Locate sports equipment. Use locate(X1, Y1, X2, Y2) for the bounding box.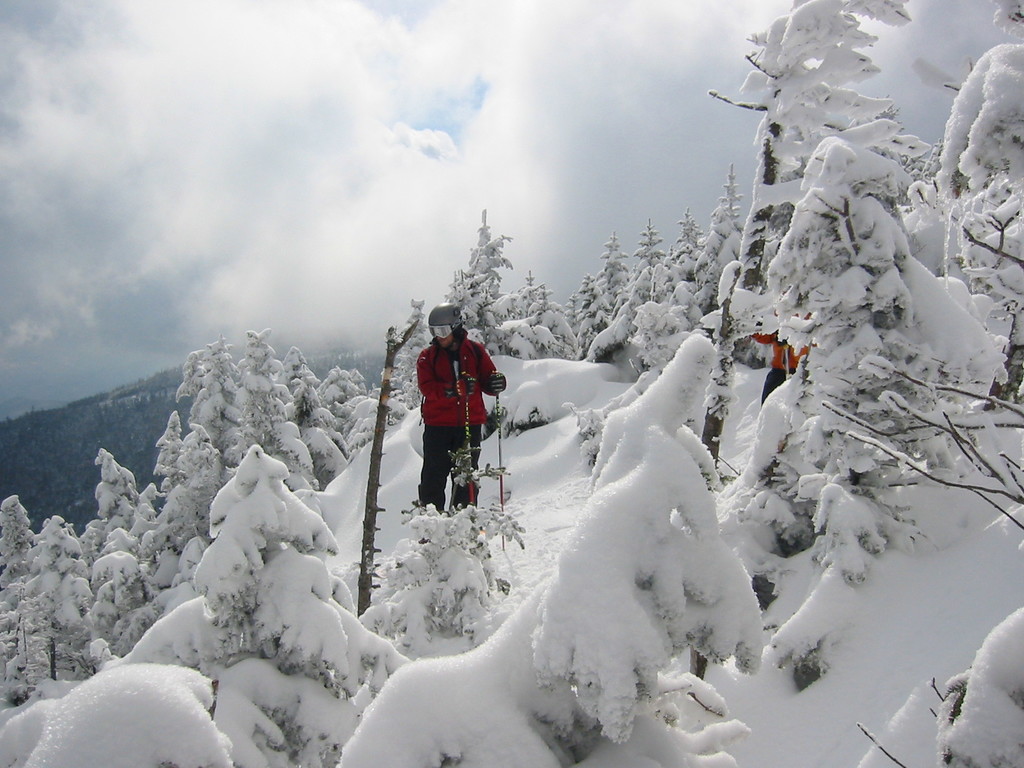
locate(445, 374, 477, 399).
